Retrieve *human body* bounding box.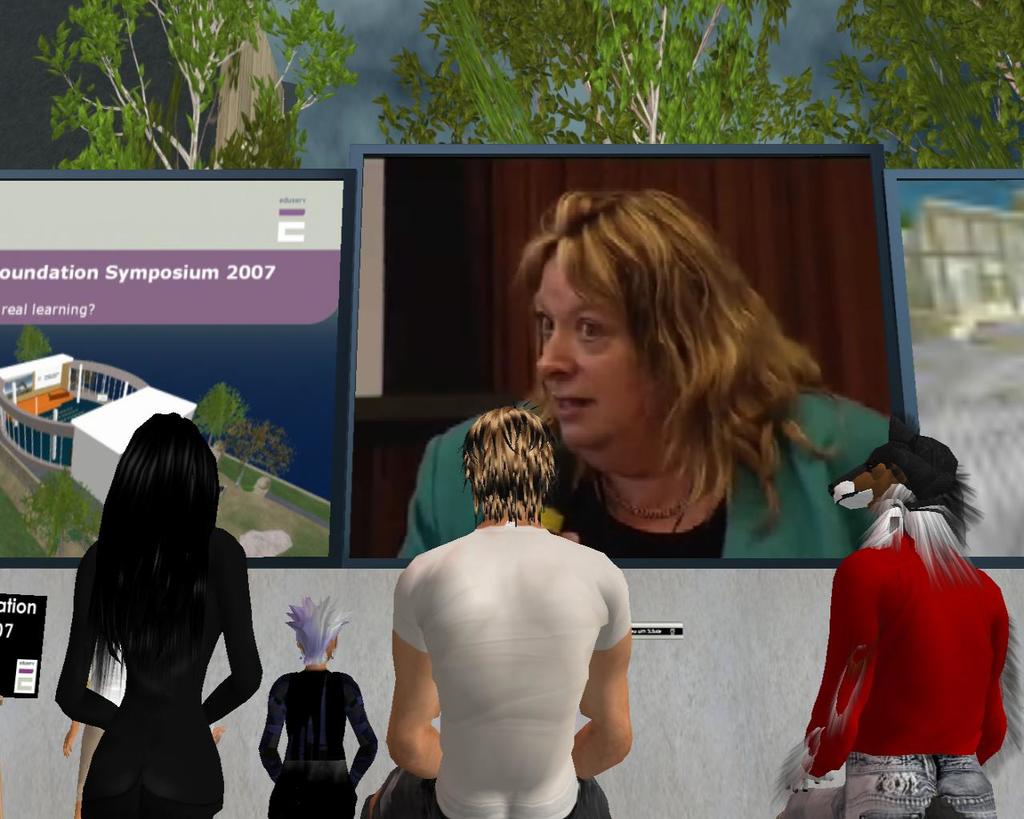
Bounding box: <bbox>375, 464, 659, 818</bbox>.
